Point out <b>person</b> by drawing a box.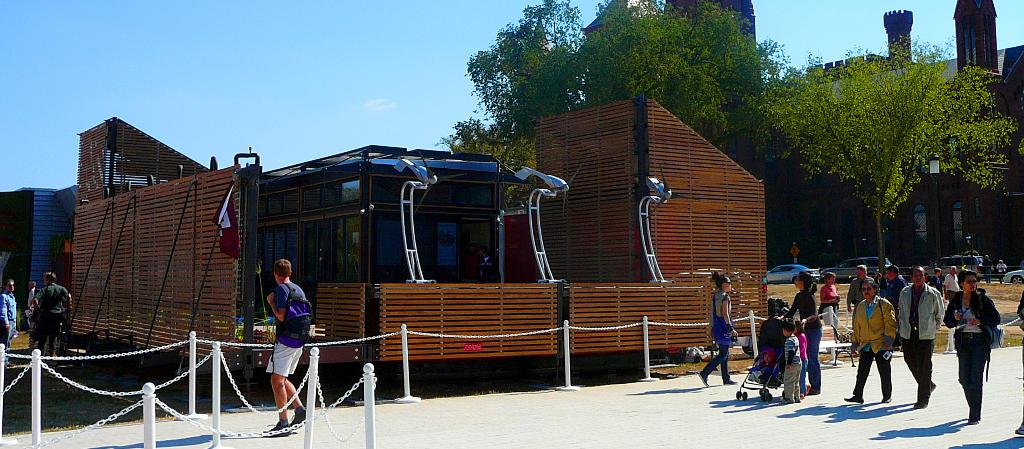
bbox=[884, 264, 908, 345].
